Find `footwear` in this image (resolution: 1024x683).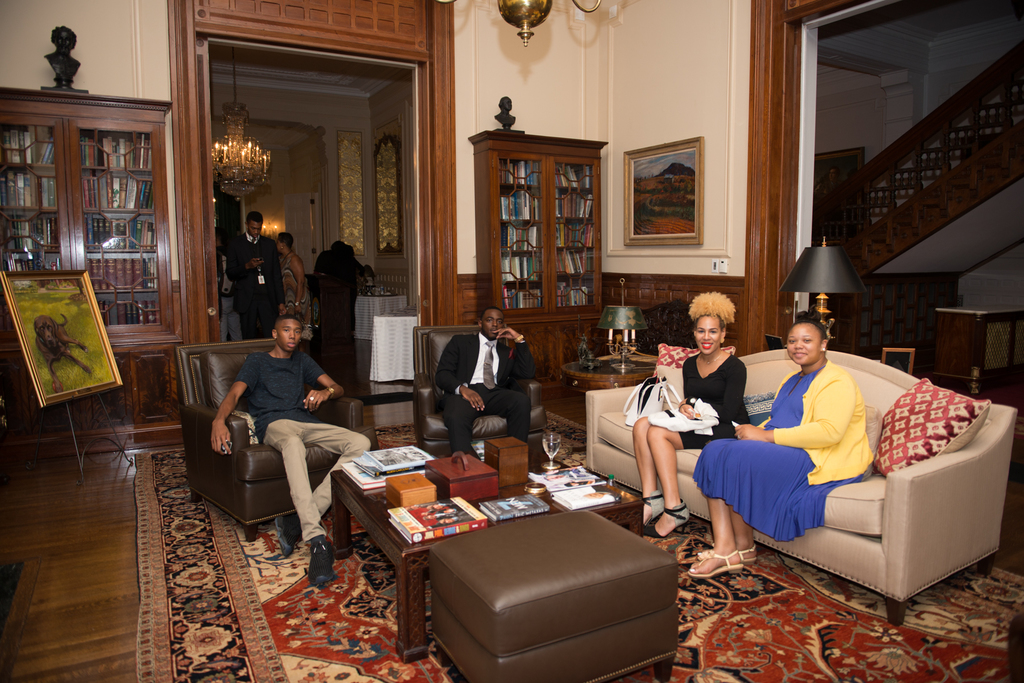
636/490/666/526.
